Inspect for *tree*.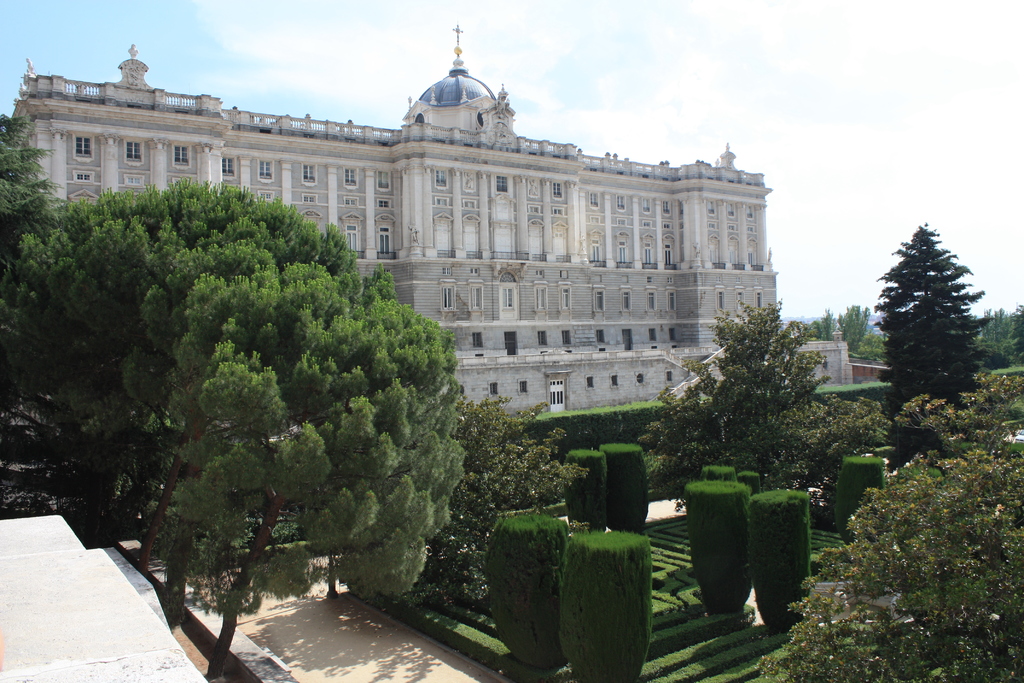
Inspection: select_region(872, 211, 991, 466).
